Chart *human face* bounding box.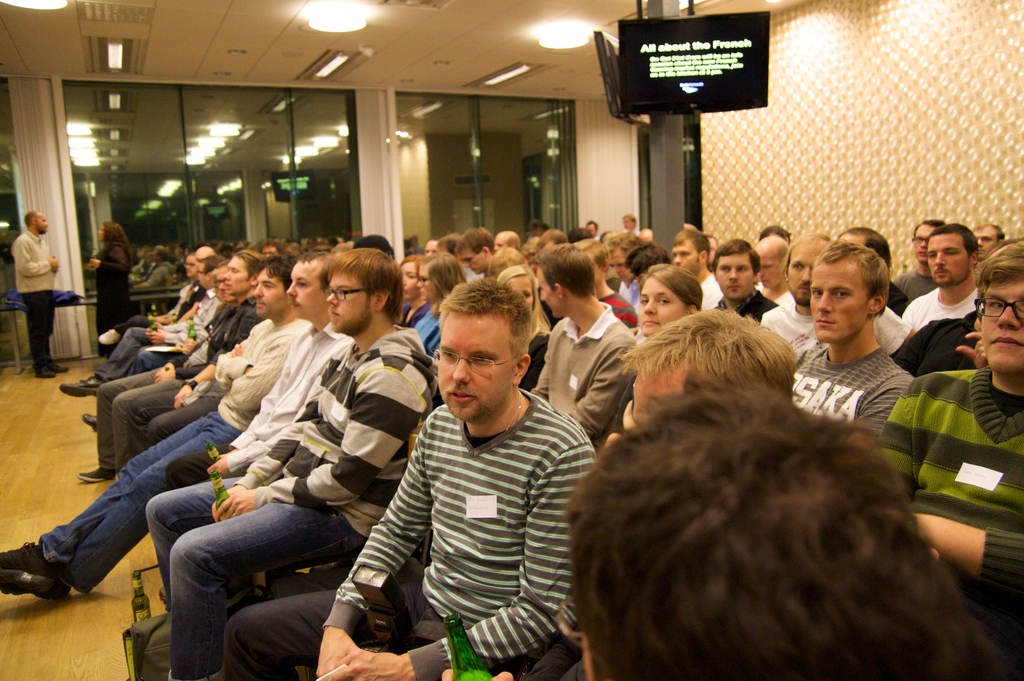
Charted: <region>674, 244, 703, 272</region>.
